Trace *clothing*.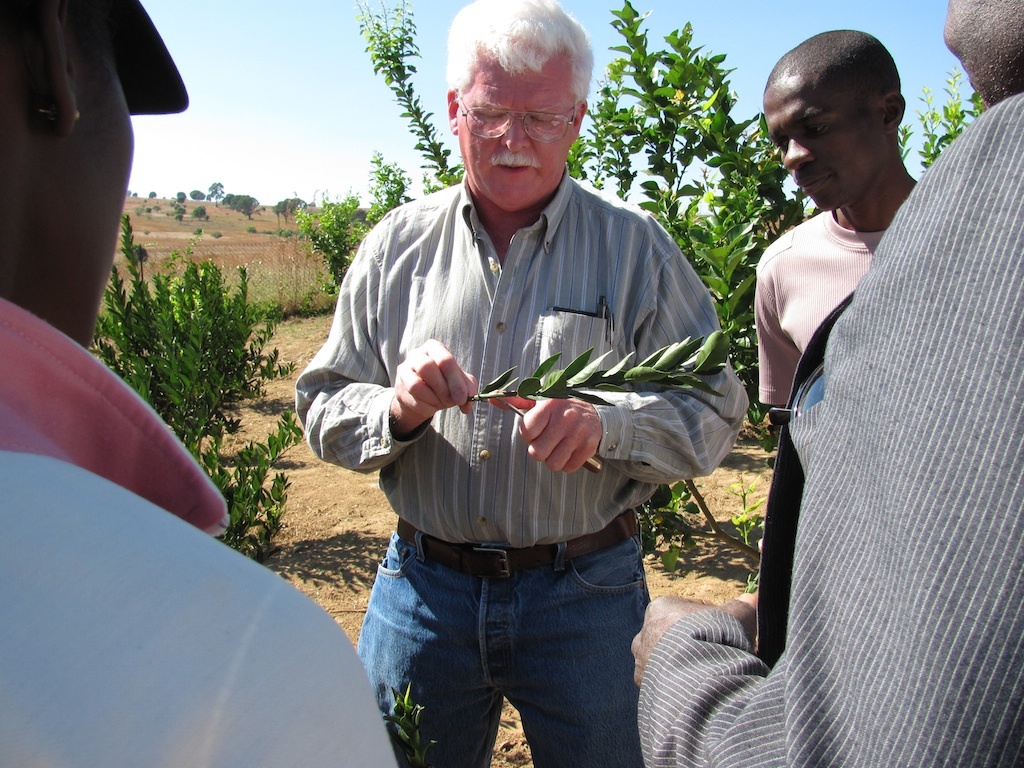
Traced to bbox(289, 67, 776, 684).
